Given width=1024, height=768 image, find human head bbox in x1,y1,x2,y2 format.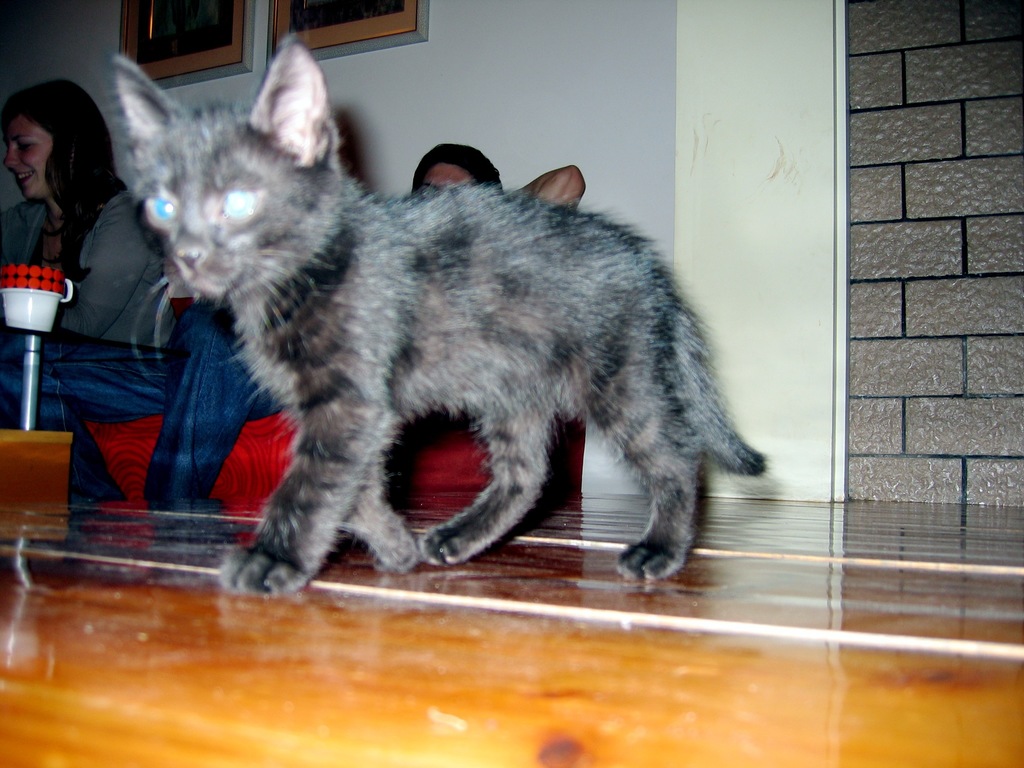
408,140,505,193.
